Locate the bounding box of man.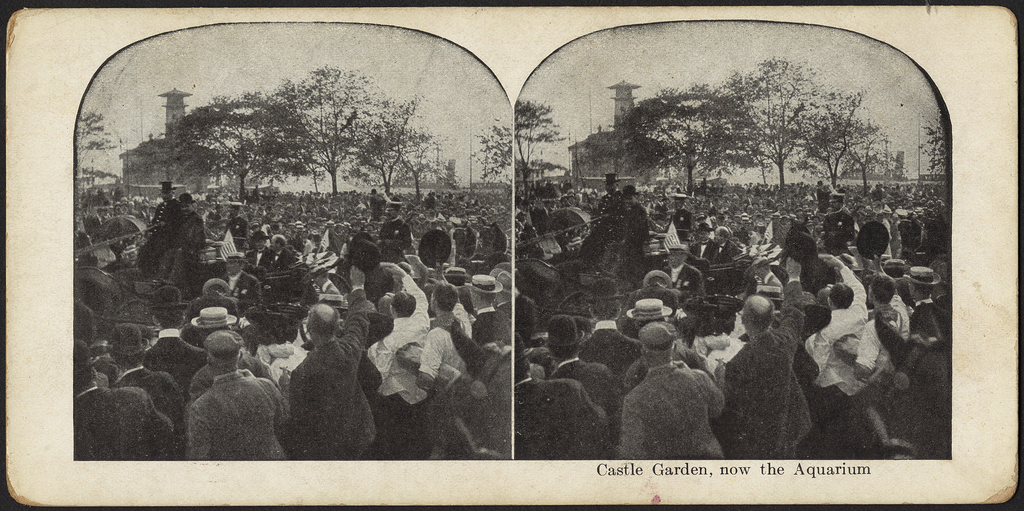
Bounding box: 163/352/294/461.
